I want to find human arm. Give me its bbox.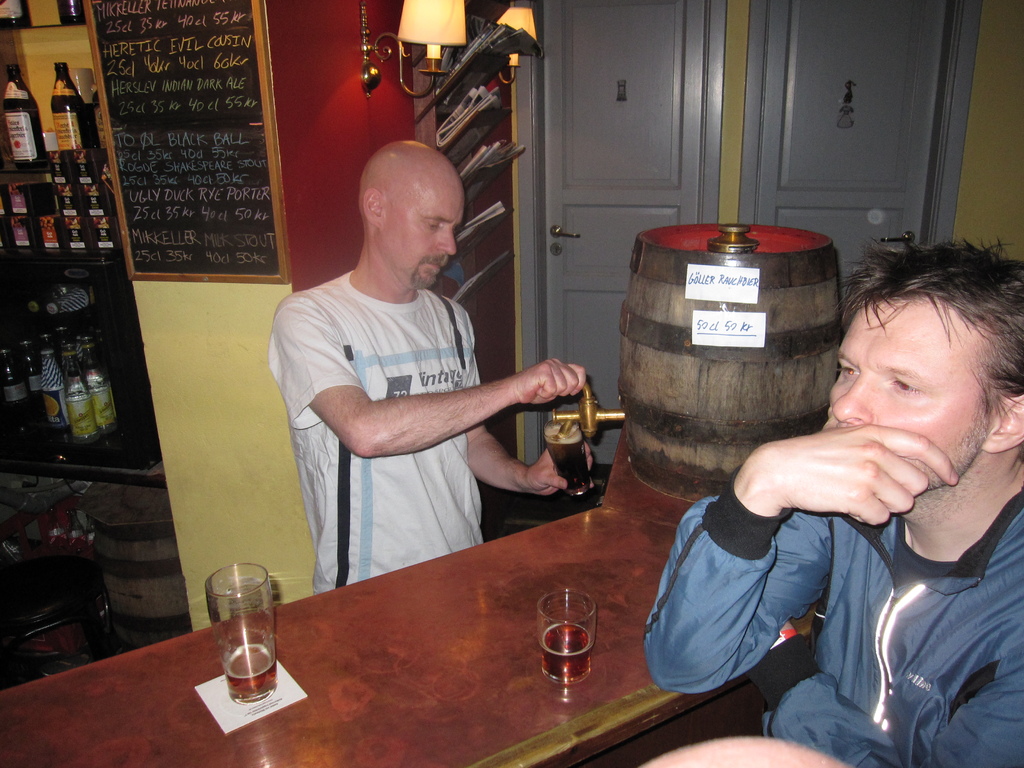
BBox(293, 310, 591, 452).
